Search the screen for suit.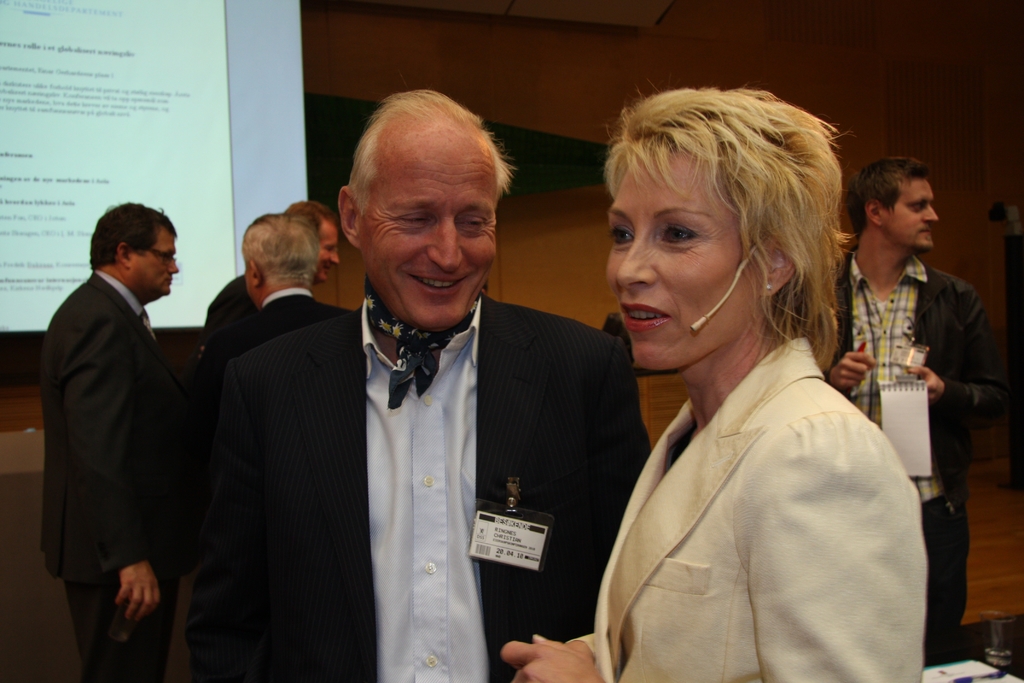
Found at bbox=(203, 296, 652, 682).
